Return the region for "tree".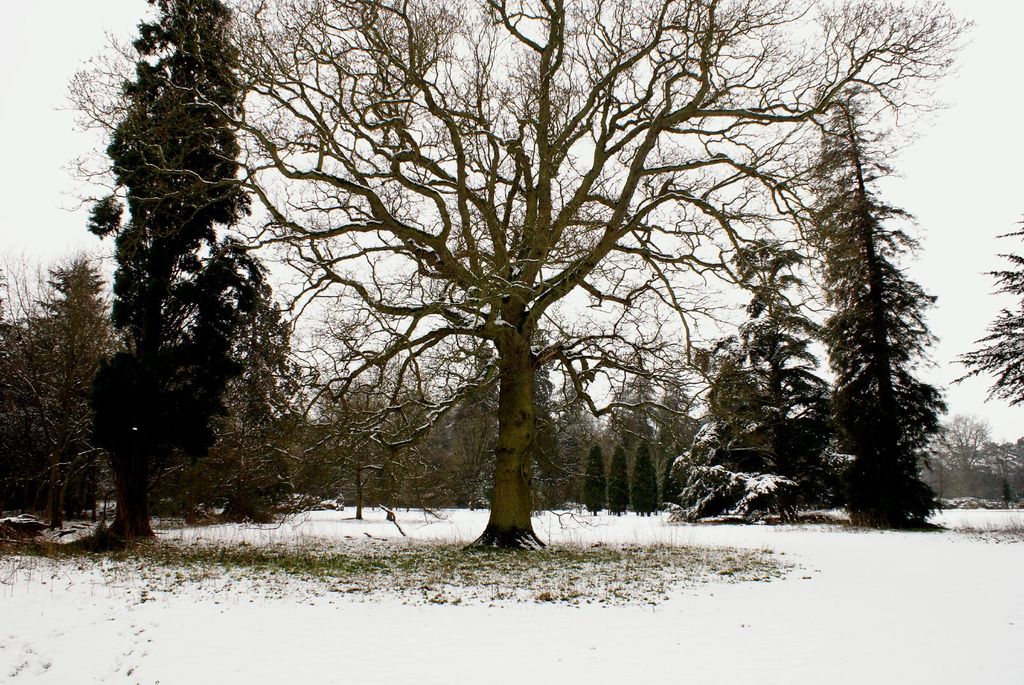
bbox=(0, 249, 58, 532).
